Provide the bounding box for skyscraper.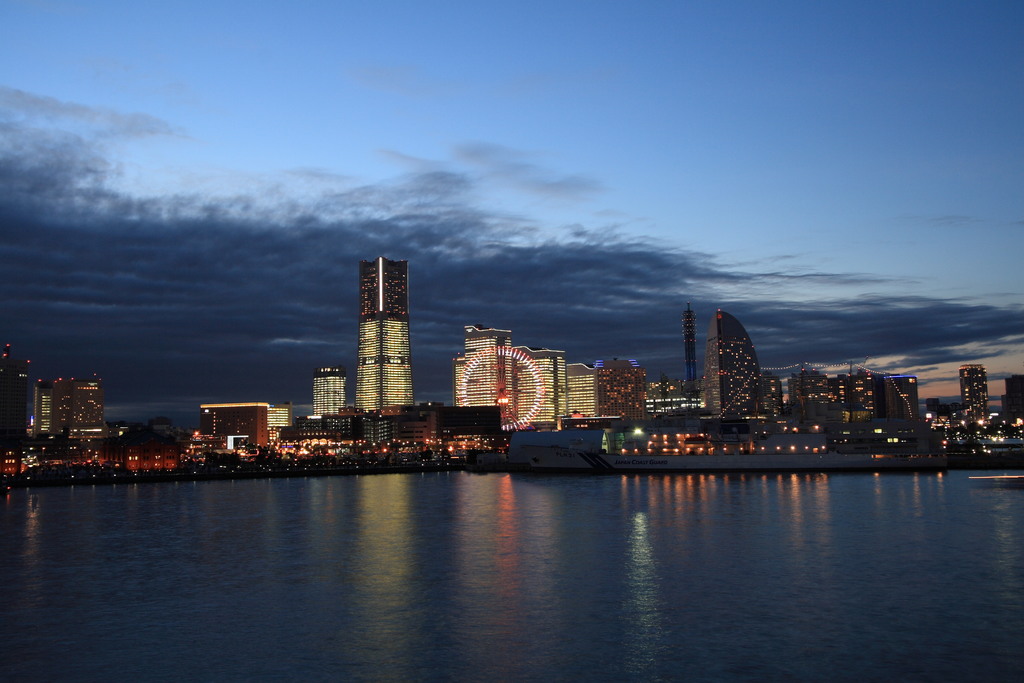
(left=836, top=369, right=881, bottom=422).
